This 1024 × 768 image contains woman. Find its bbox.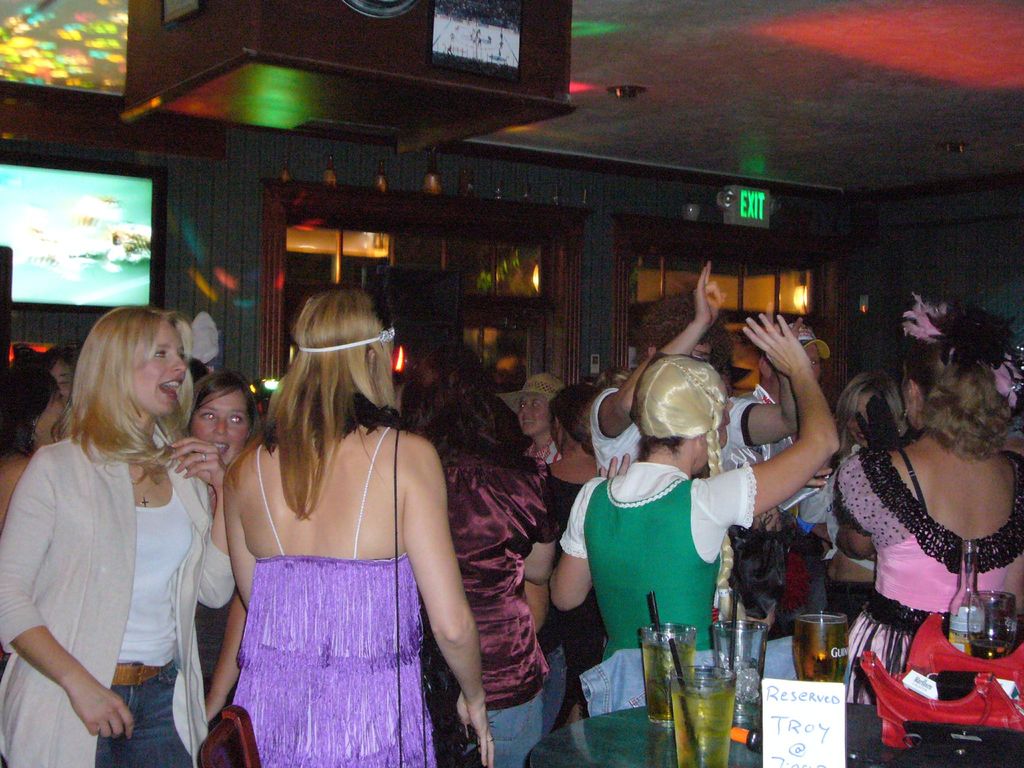
Rect(546, 383, 603, 717).
